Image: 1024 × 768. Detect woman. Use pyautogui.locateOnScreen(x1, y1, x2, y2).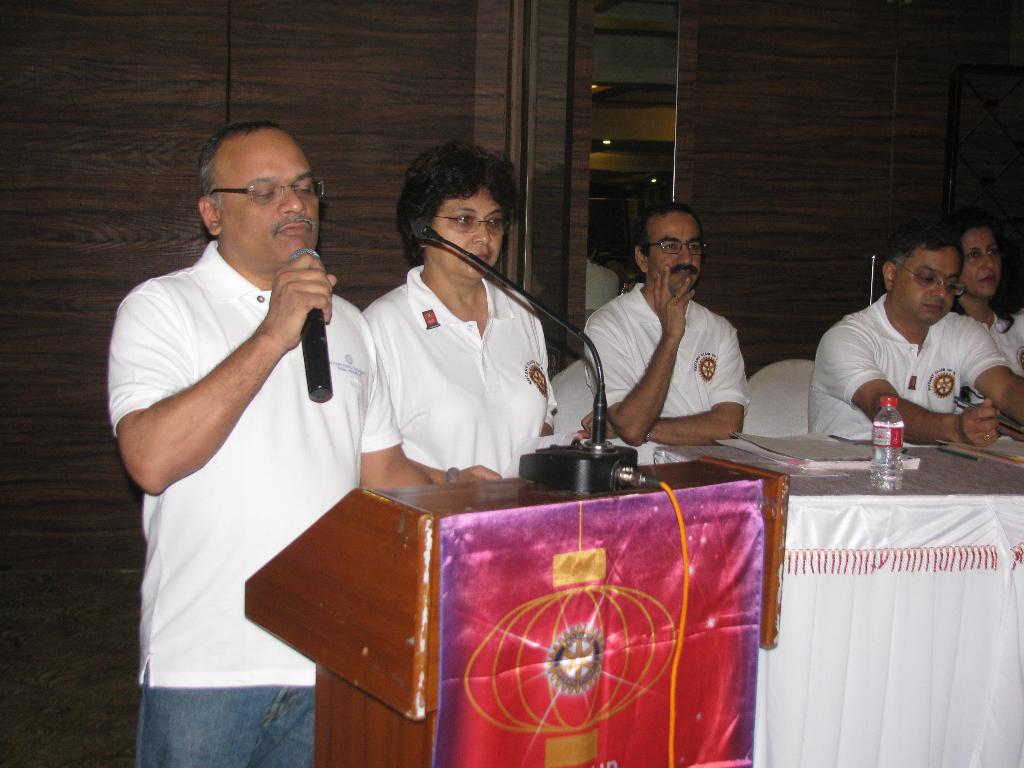
pyautogui.locateOnScreen(944, 211, 1023, 445).
